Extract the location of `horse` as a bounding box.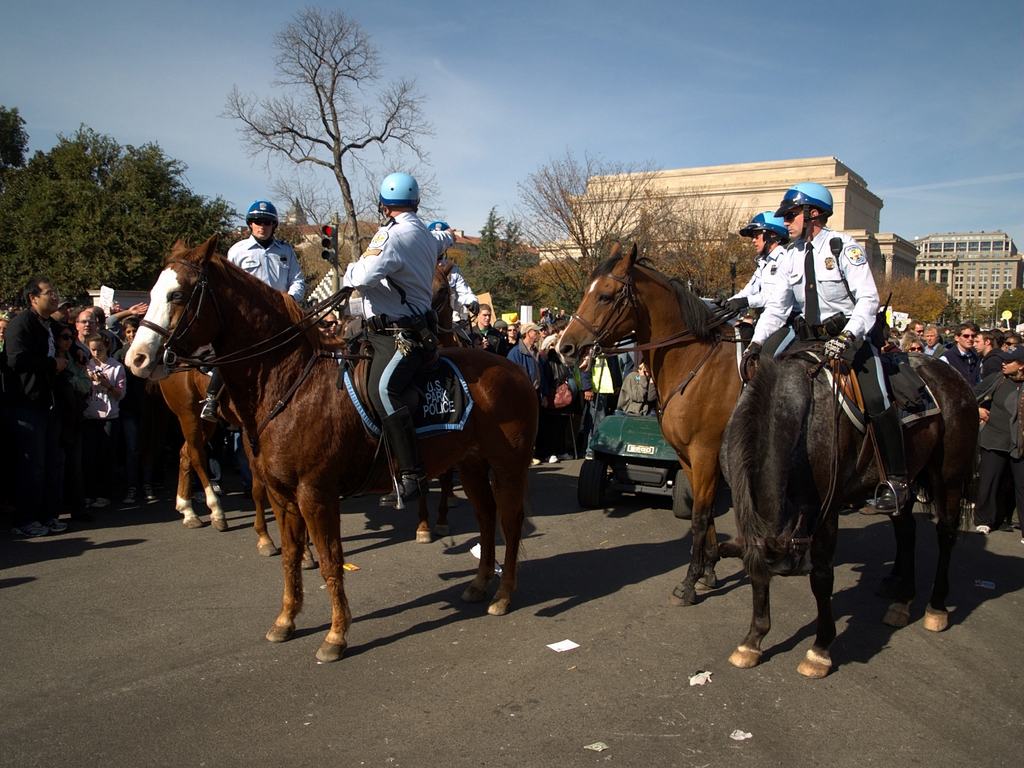
bbox=(724, 352, 980, 680).
